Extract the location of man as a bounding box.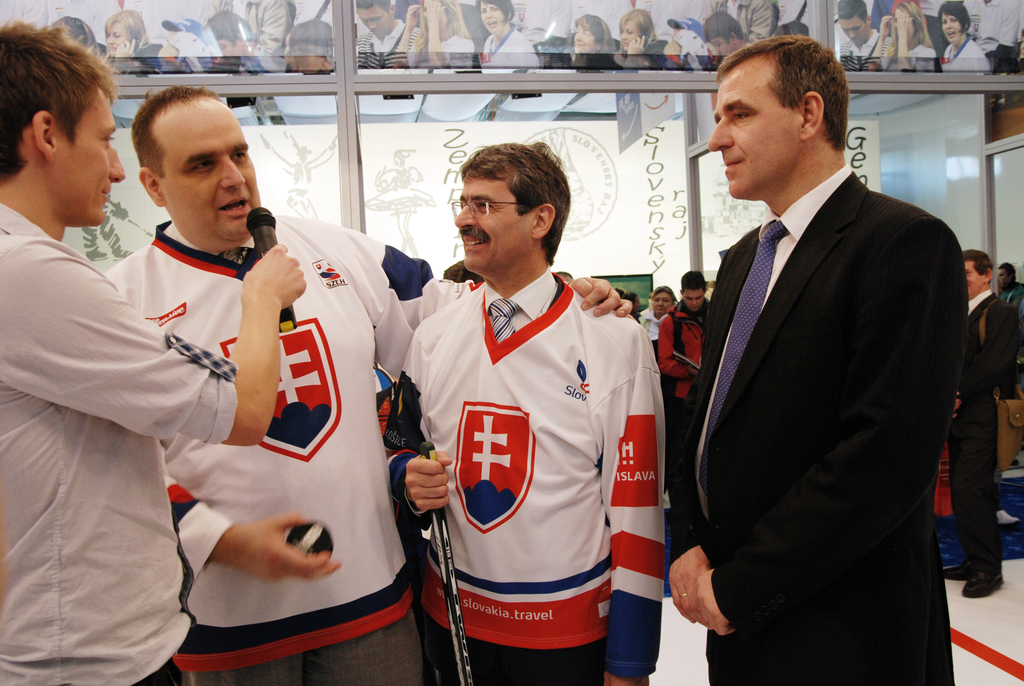
<region>376, 147, 668, 685</region>.
